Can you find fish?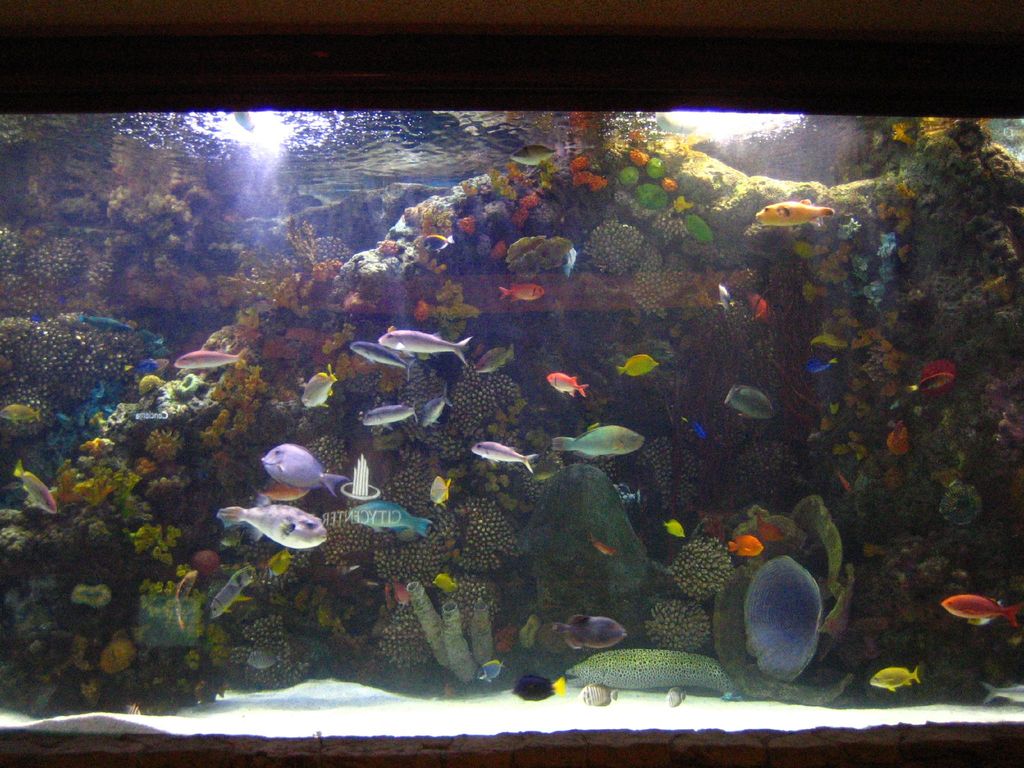
Yes, bounding box: {"left": 911, "top": 365, "right": 957, "bottom": 399}.
